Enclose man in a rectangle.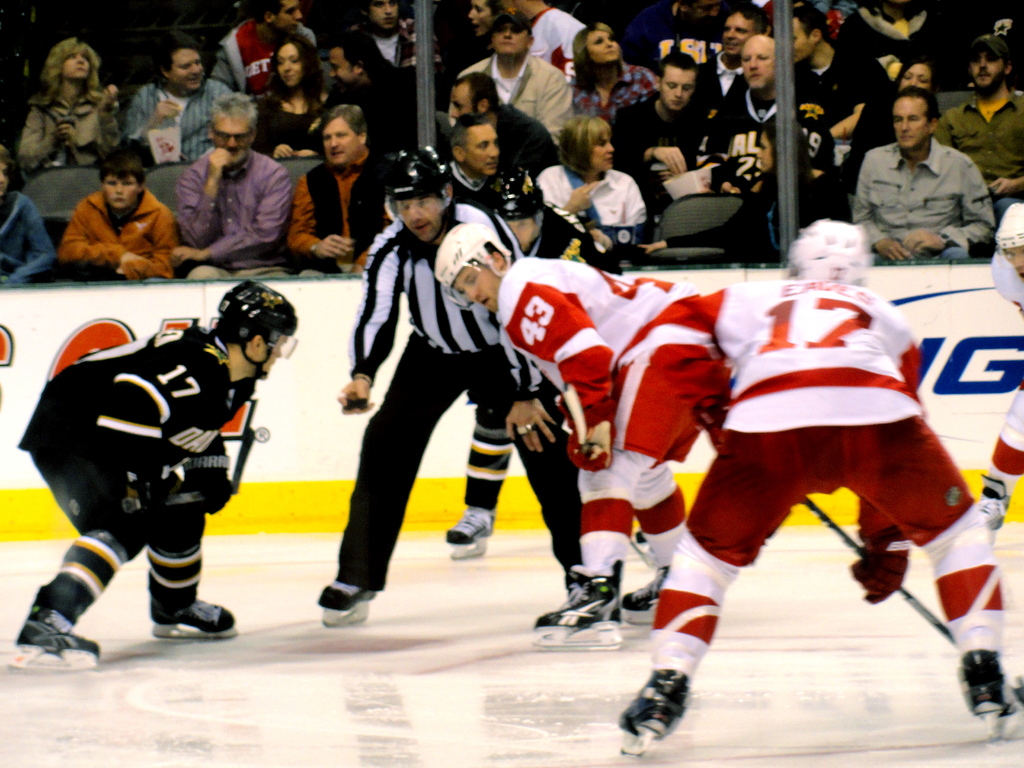
pyautogui.locateOnScreen(327, 31, 419, 127).
